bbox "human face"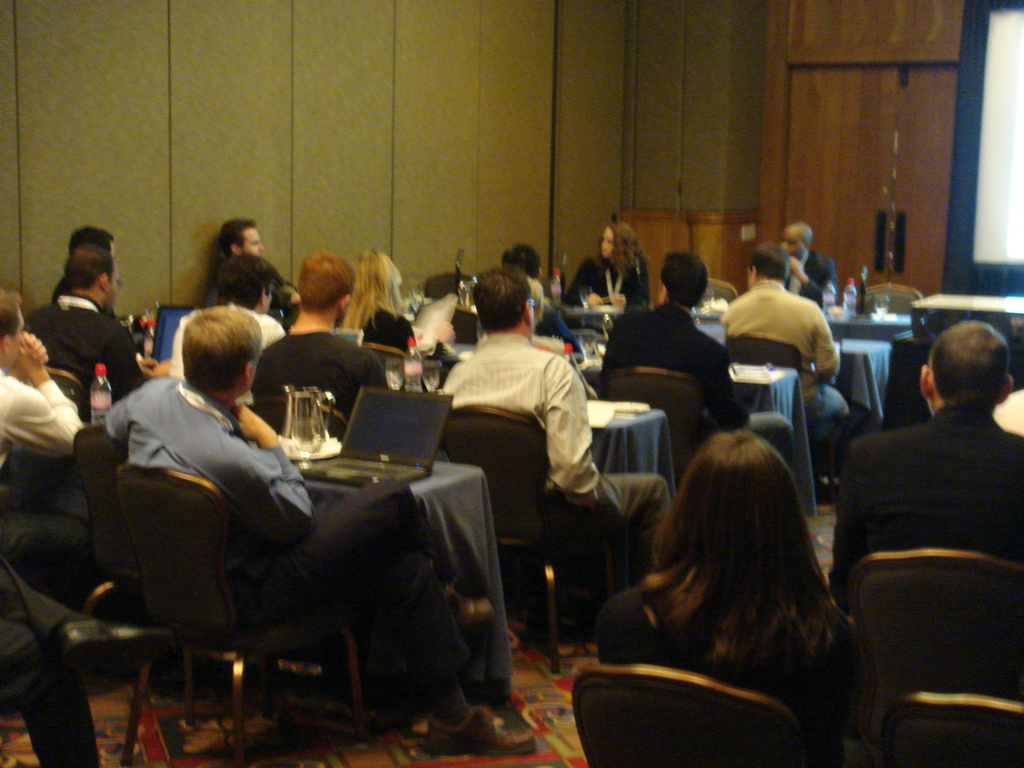
crop(596, 228, 612, 262)
